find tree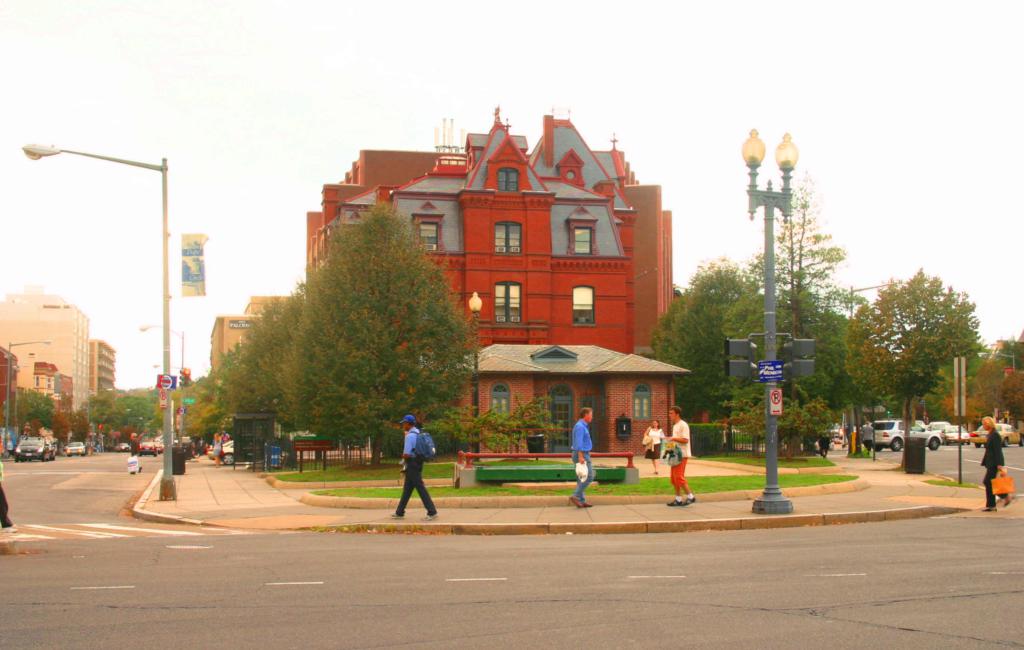
x1=639, y1=173, x2=849, y2=456
